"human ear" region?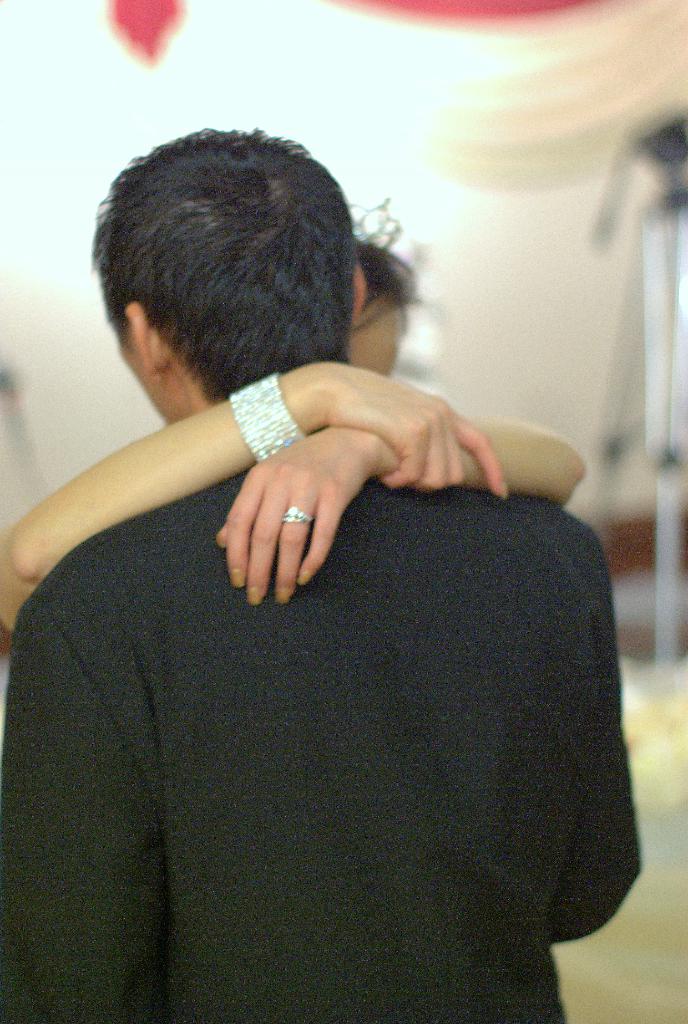
<bbox>348, 265, 370, 312</bbox>
